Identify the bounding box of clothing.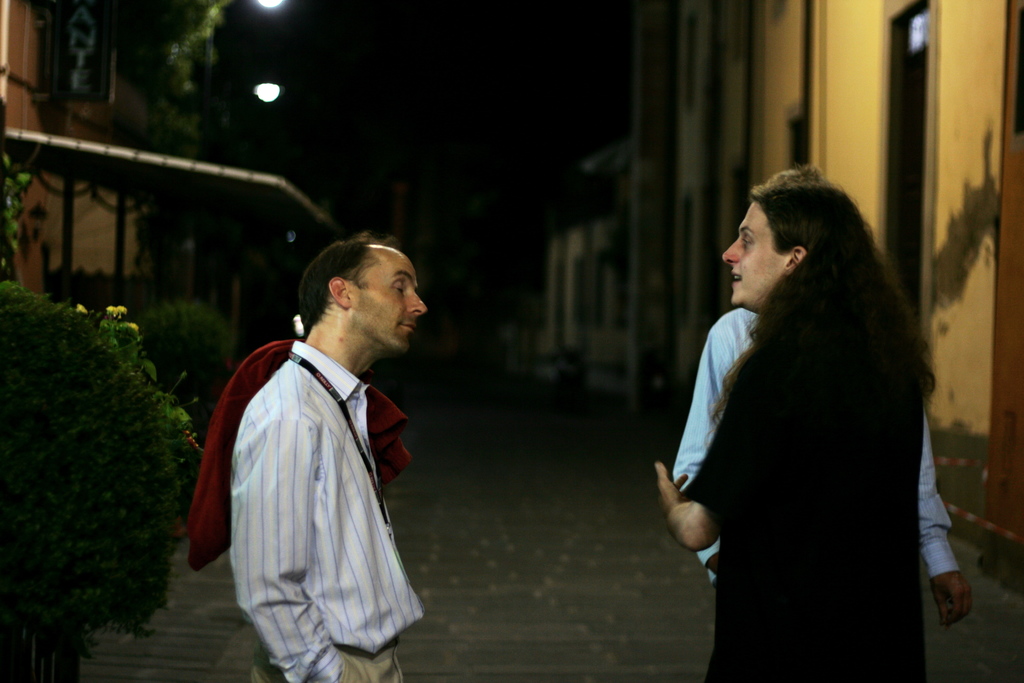
detection(674, 309, 957, 569).
